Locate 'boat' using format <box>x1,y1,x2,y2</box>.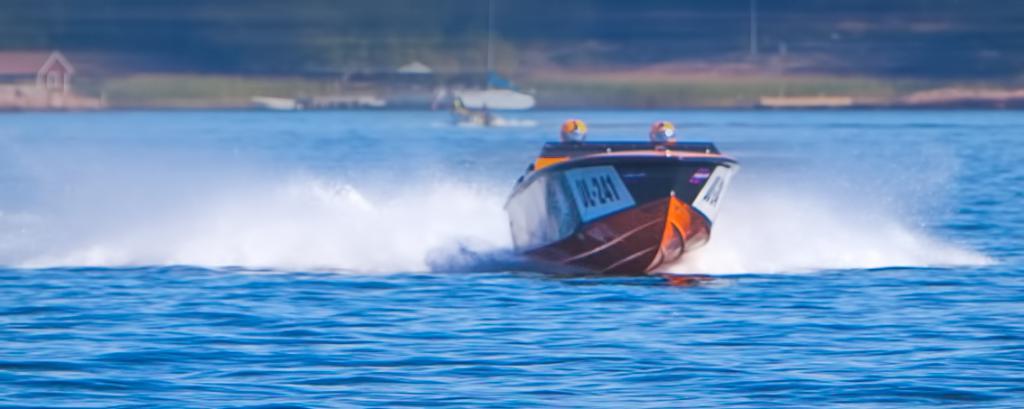
<box>465,110,748,286</box>.
